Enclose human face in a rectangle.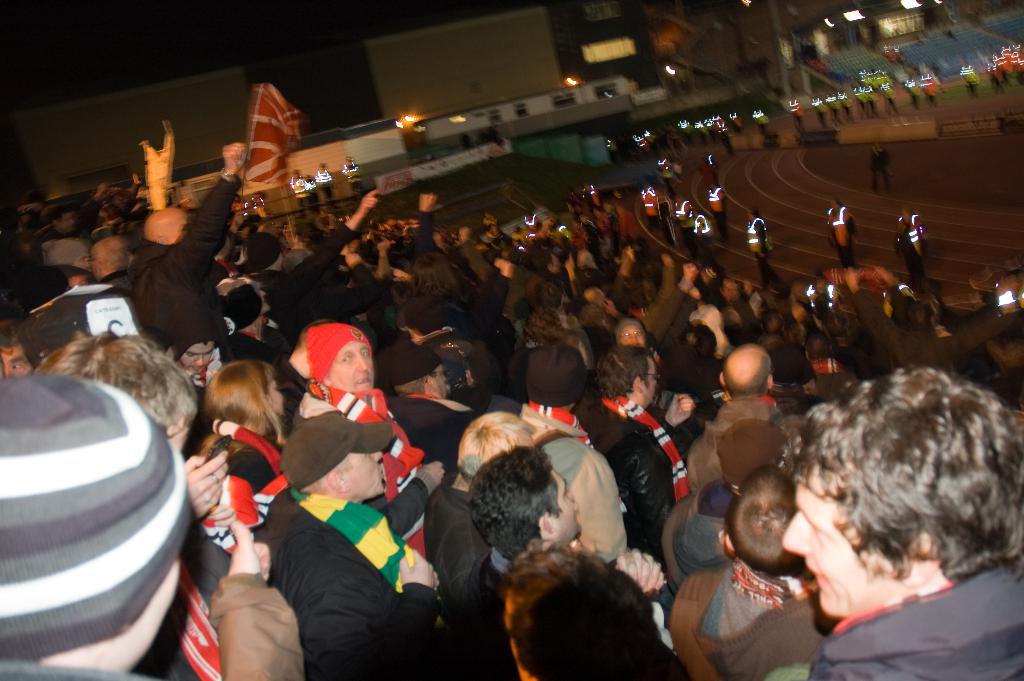
[x1=0, y1=349, x2=29, y2=373].
